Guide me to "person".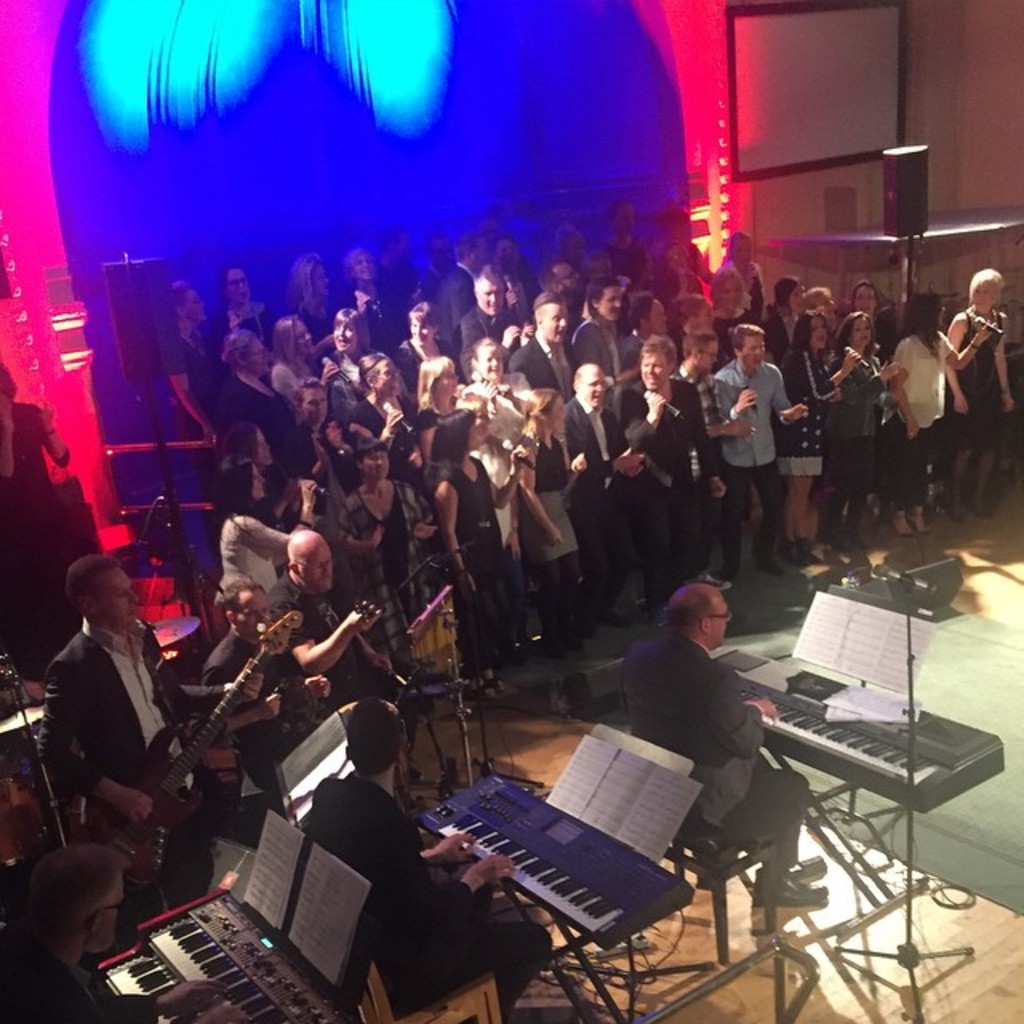
Guidance: box(24, 198, 1010, 931).
